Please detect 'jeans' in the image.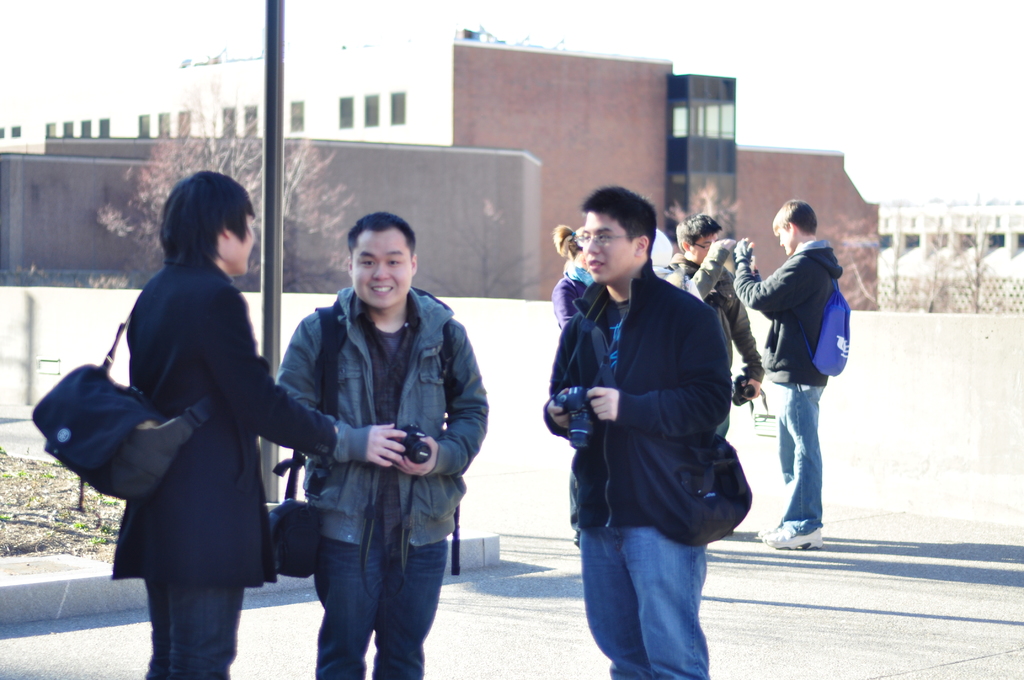
{"x1": 142, "y1": 574, "x2": 252, "y2": 679}.
